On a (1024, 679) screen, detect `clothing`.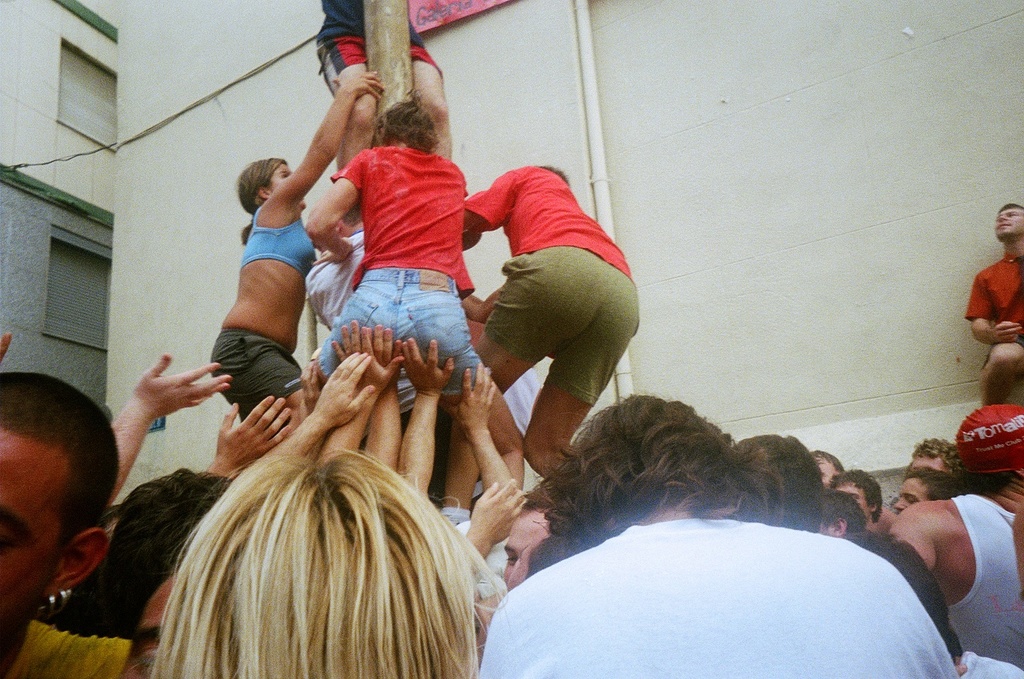
(312, 141, 505, 407).
